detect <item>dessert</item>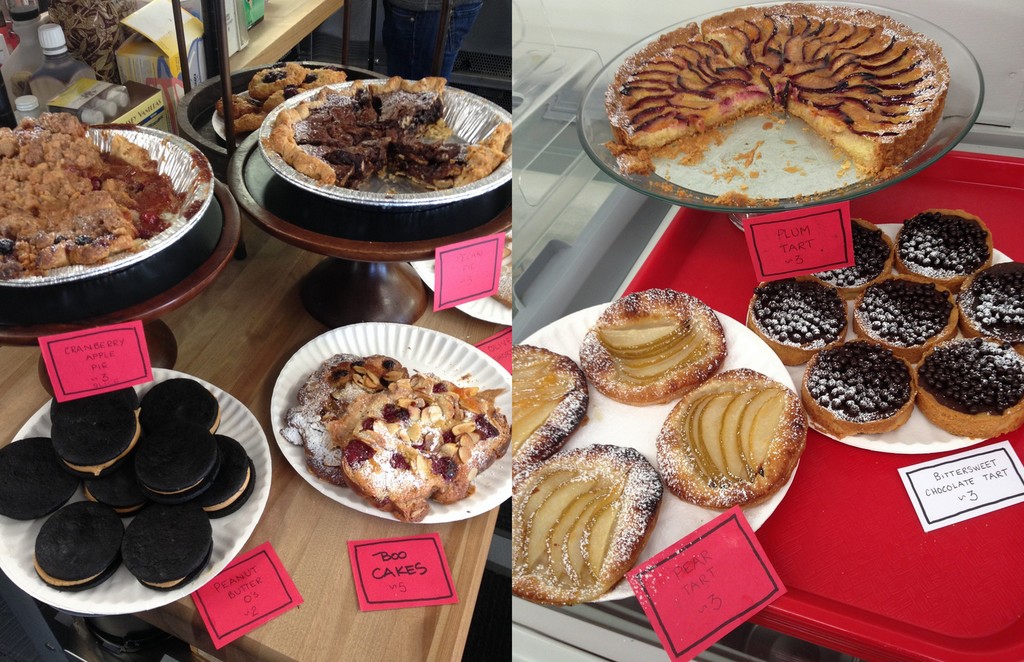
509:336:596:462
